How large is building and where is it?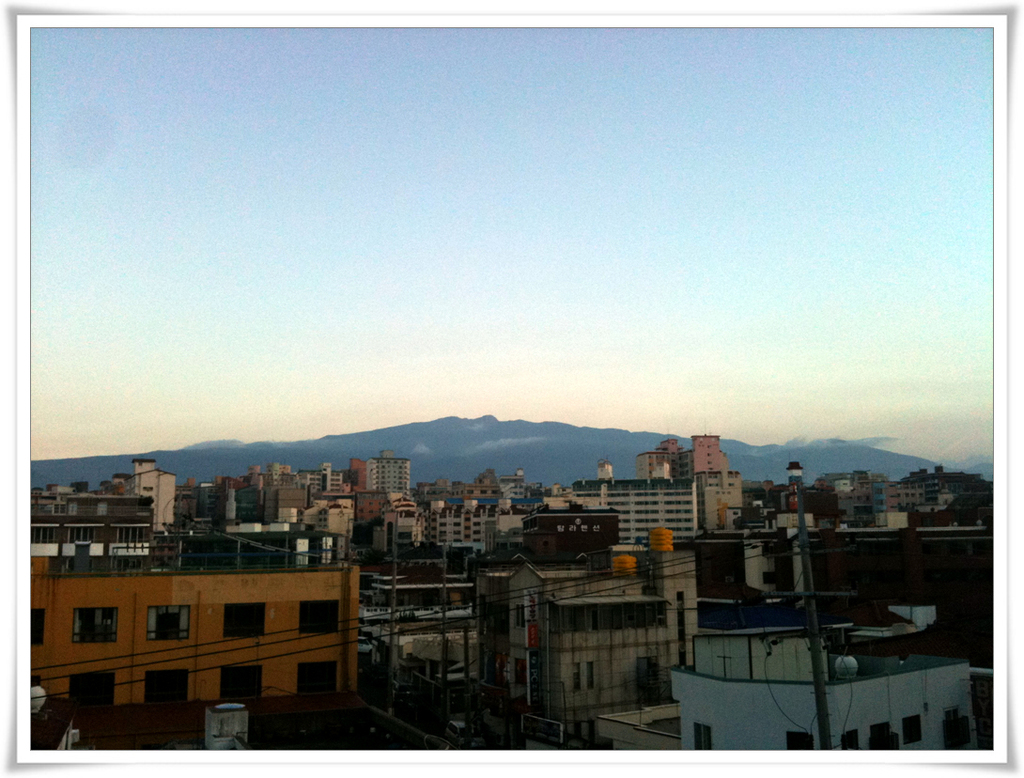
Bounding box: [x1=28, y1=537, x2=376, y2=721].
